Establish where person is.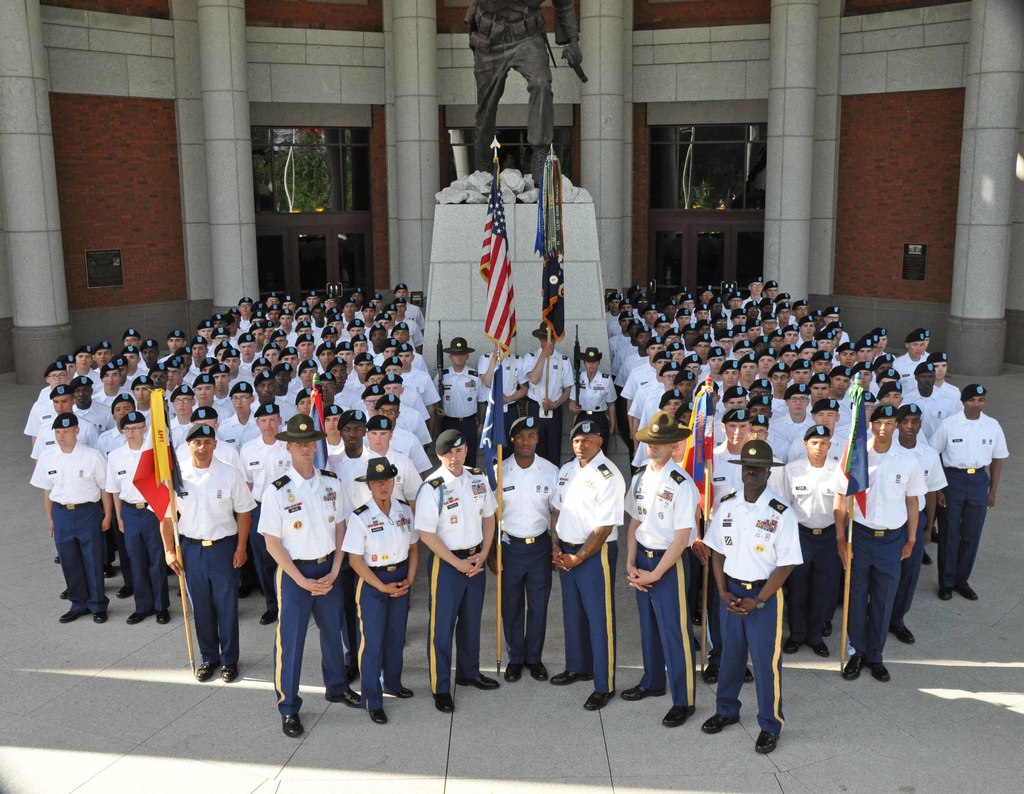
Established at crop(571, 350, 618, 456).
